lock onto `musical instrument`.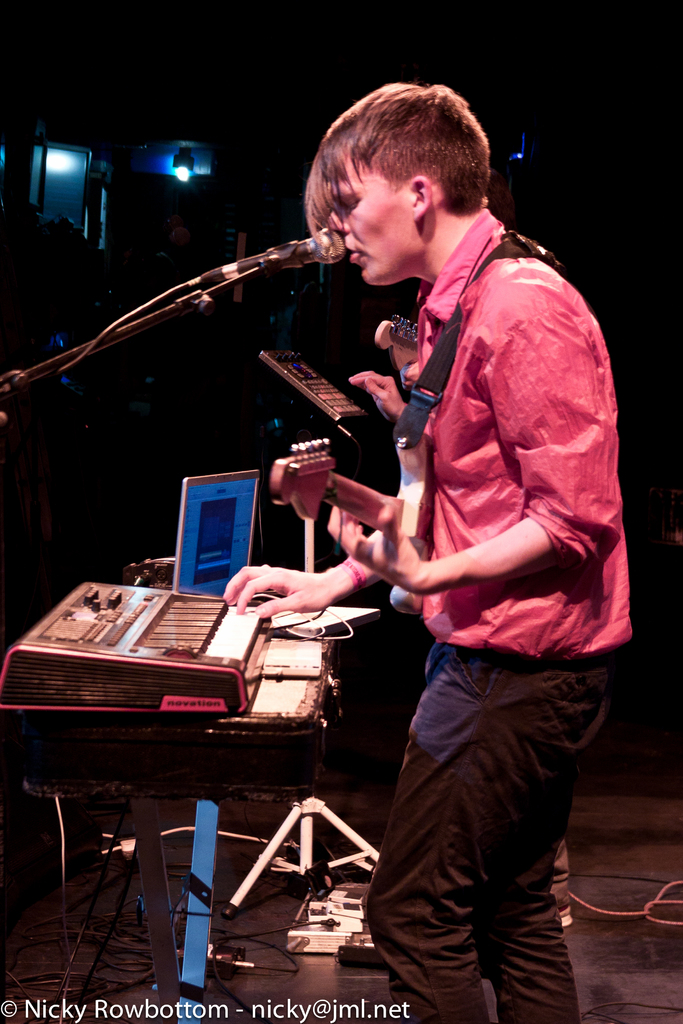
Locked: 0, 579, 344, 804.
